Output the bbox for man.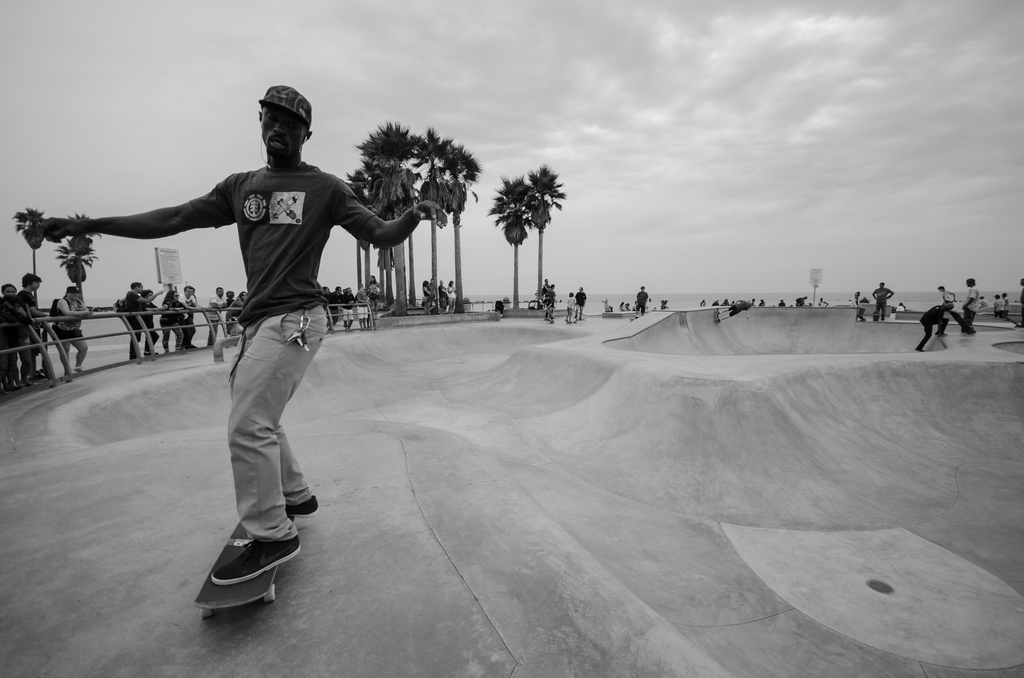
bbox(576, 287, 586, 322).
